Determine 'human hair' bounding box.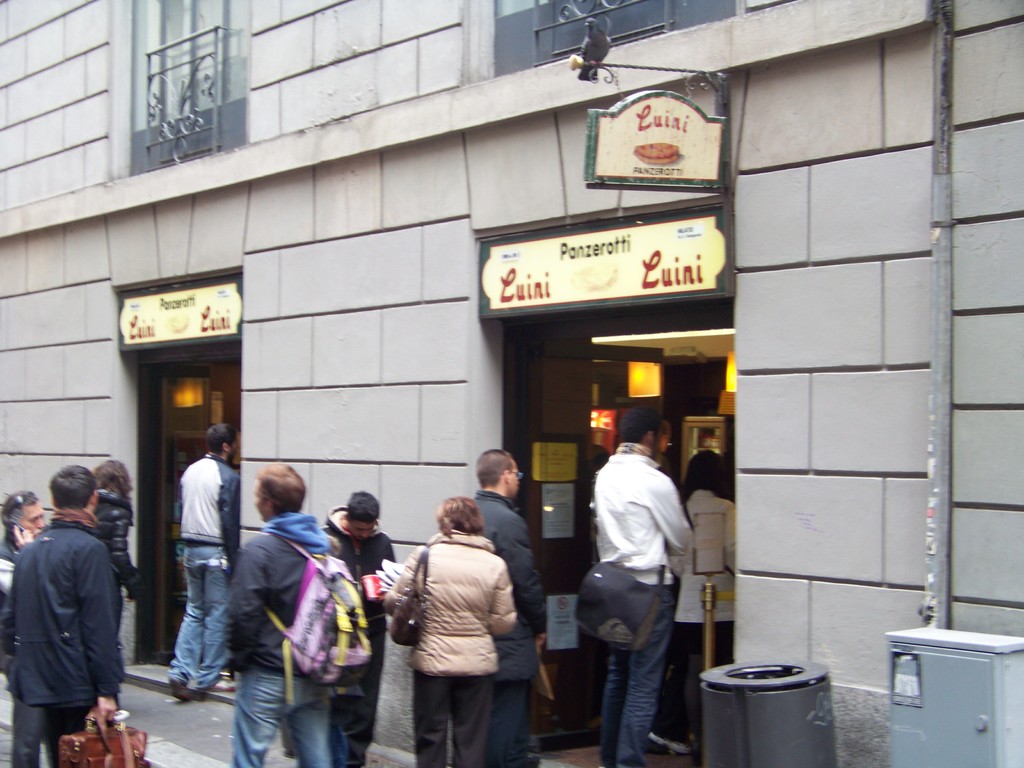
Determined: <box>433,495,488,540</box>.
